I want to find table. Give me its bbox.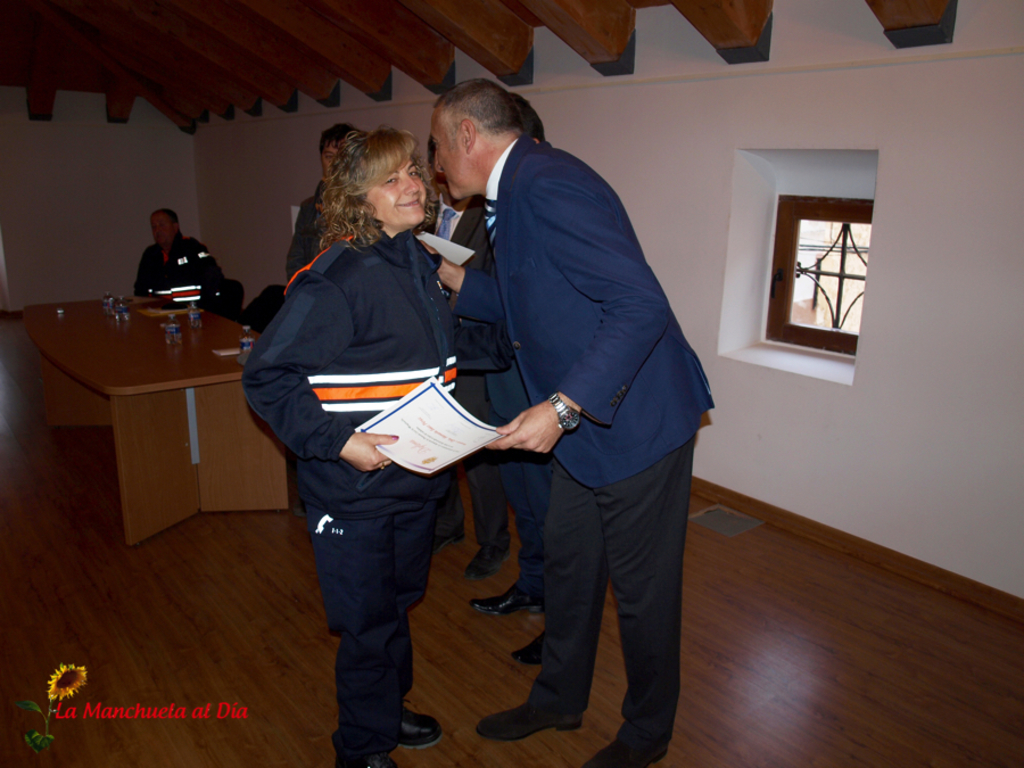
crop(27, 270, 272, 563).
